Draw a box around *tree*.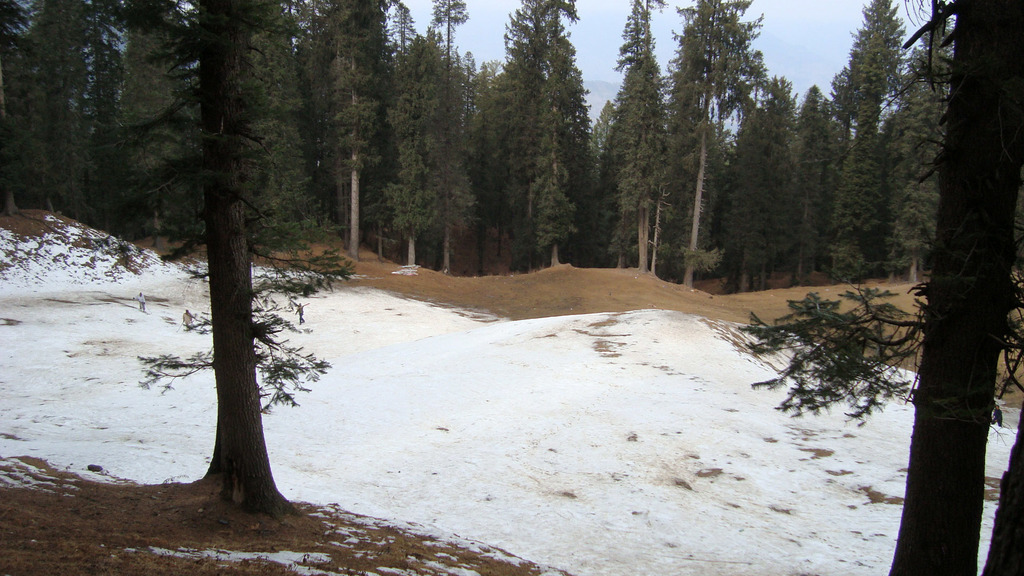
bbox=(874, 36, 949, 273).
